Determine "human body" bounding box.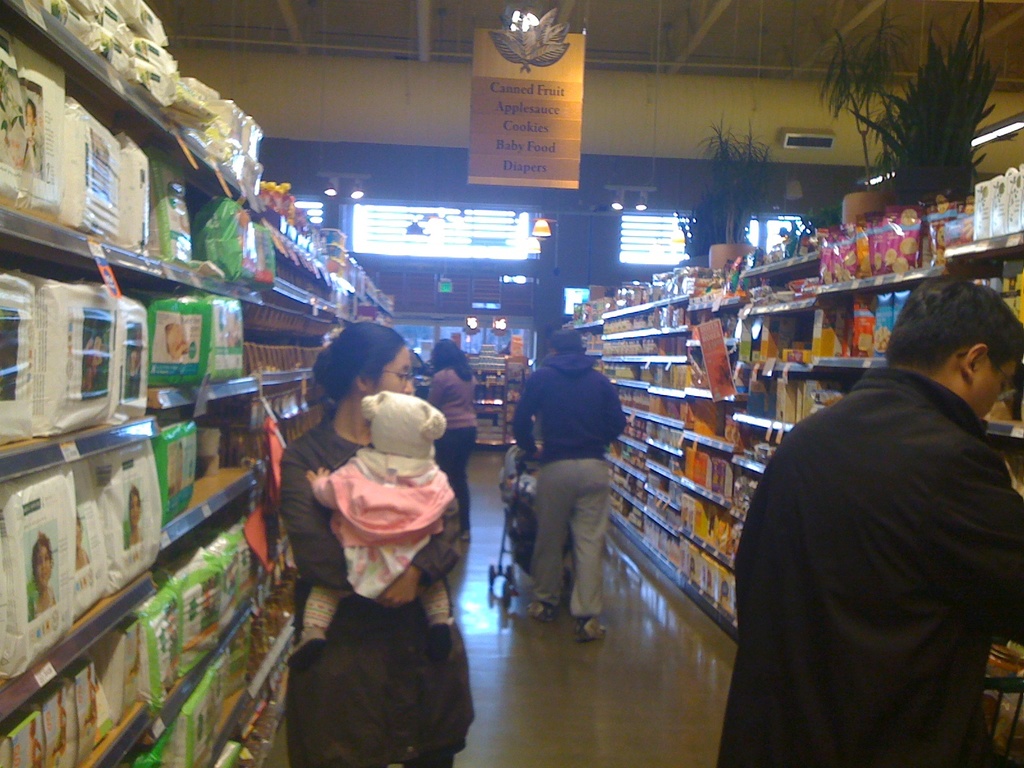
Determined: {"left": 507, "top": 329, "right": 632, "bottom": 653}.
